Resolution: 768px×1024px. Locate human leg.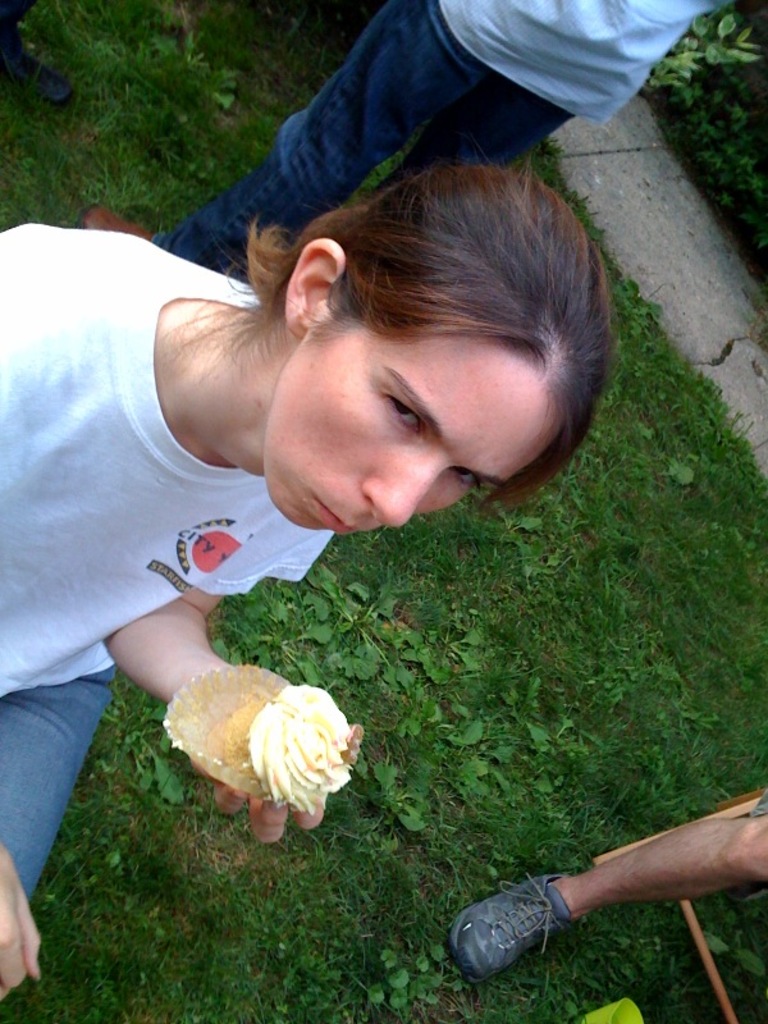
(82,1,476,280).
